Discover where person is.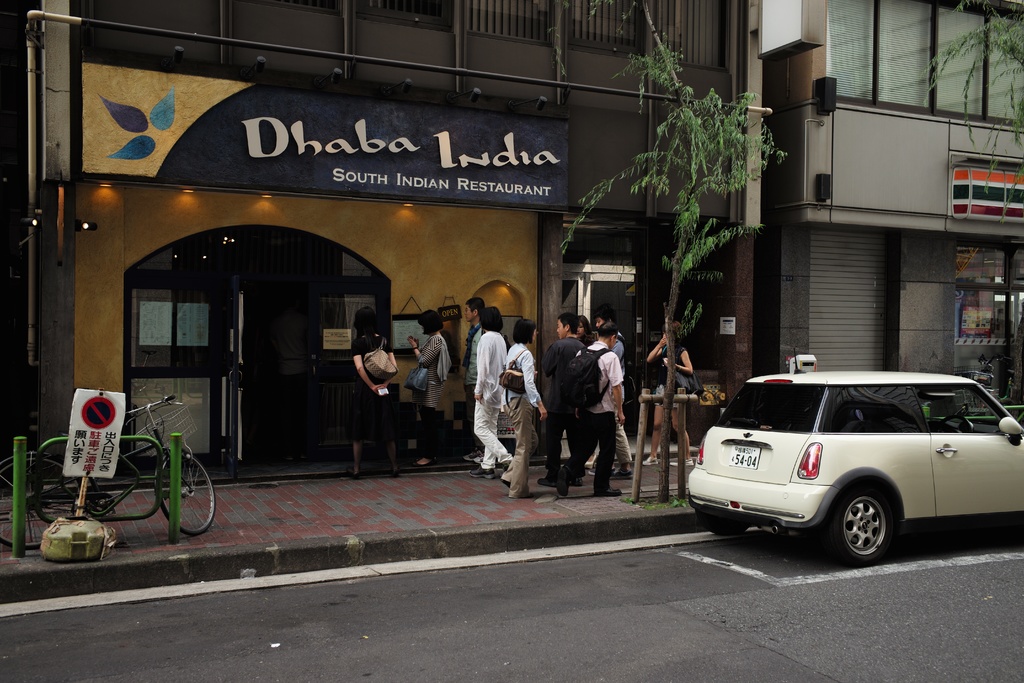
Discovered at x1=406 y1=319 x2=458 y2=469.
